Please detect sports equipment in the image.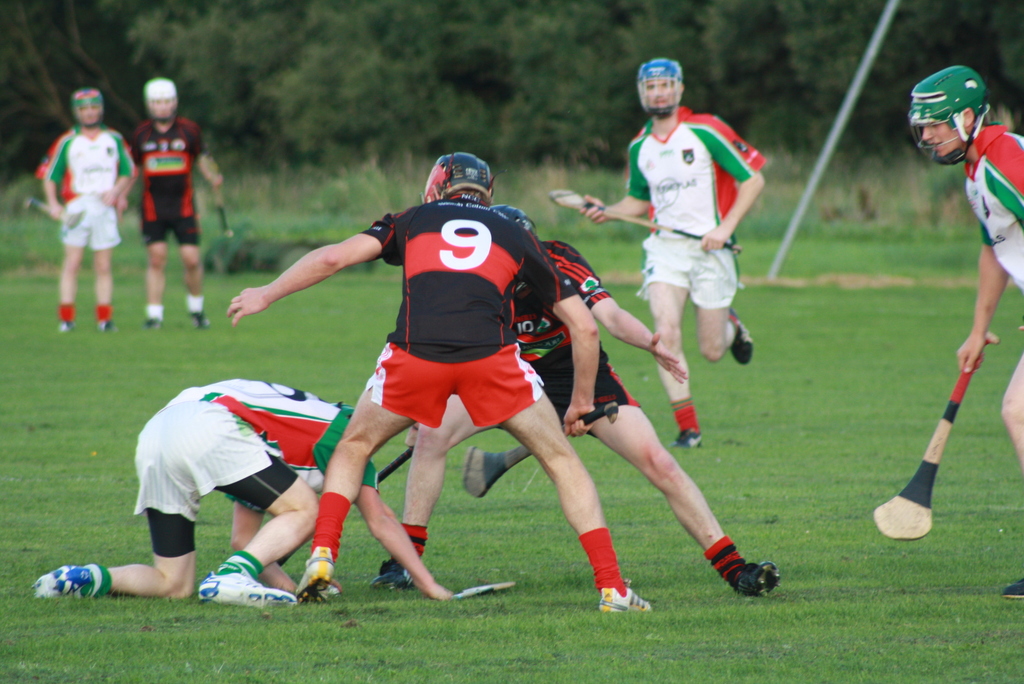
<region>278, 446, 412, 570</region>.
